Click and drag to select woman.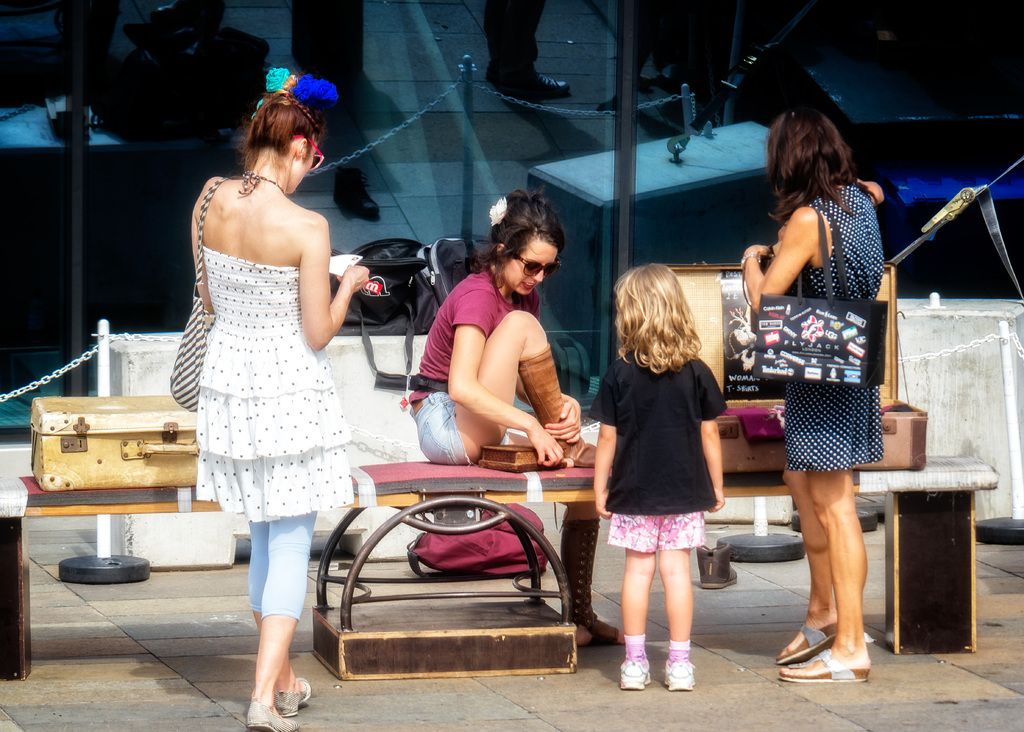
Selection: <region>397, 185, 634, 656</region>.
